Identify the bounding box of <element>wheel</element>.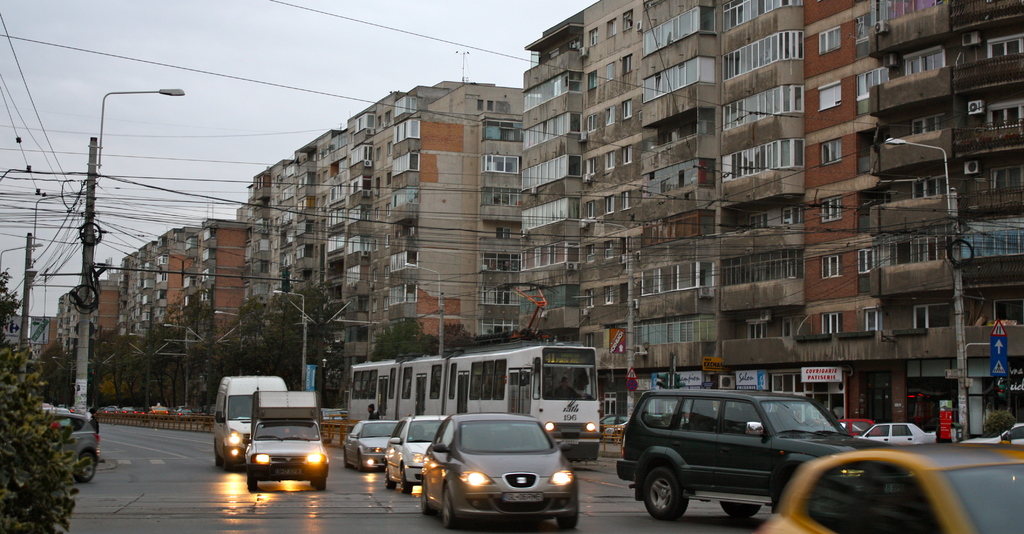
(77,451,95,479).
